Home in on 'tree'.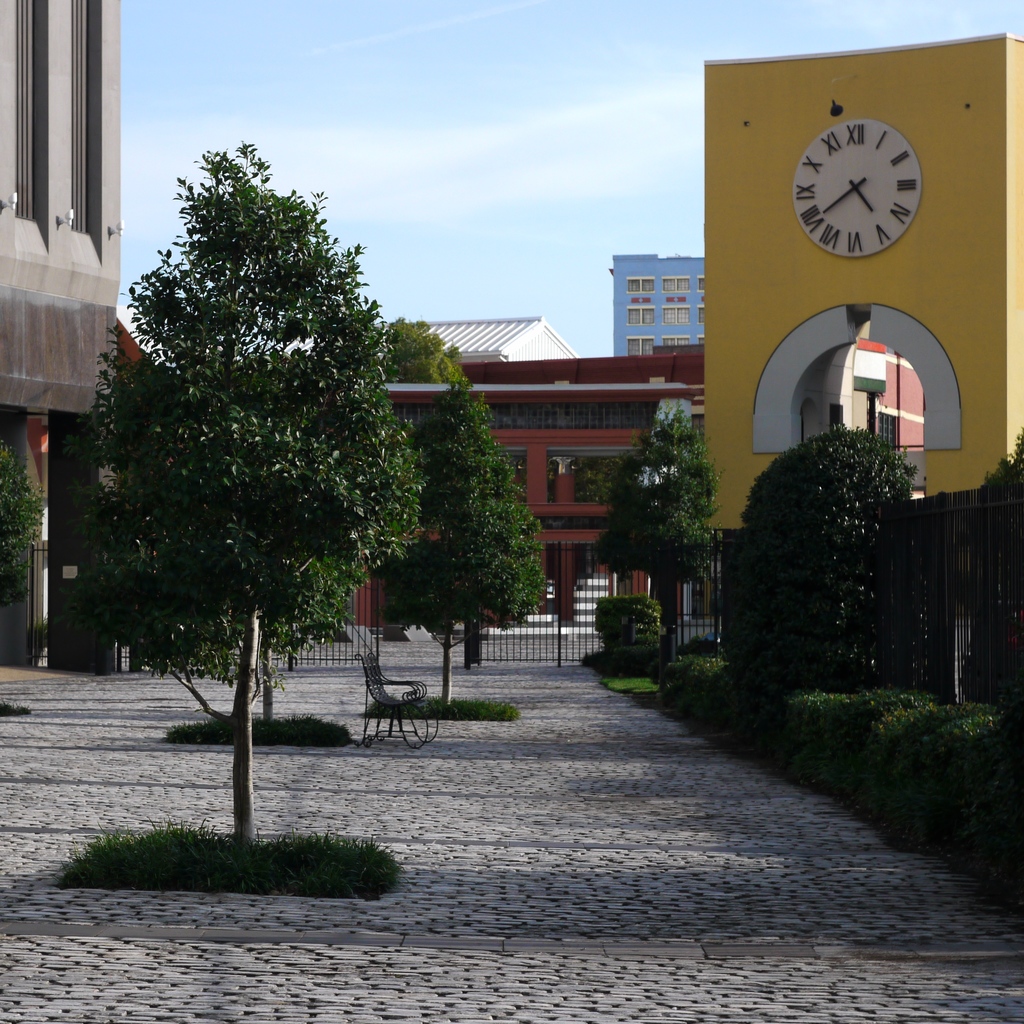
Homed in at select_region(71, 139, 454, 797).
